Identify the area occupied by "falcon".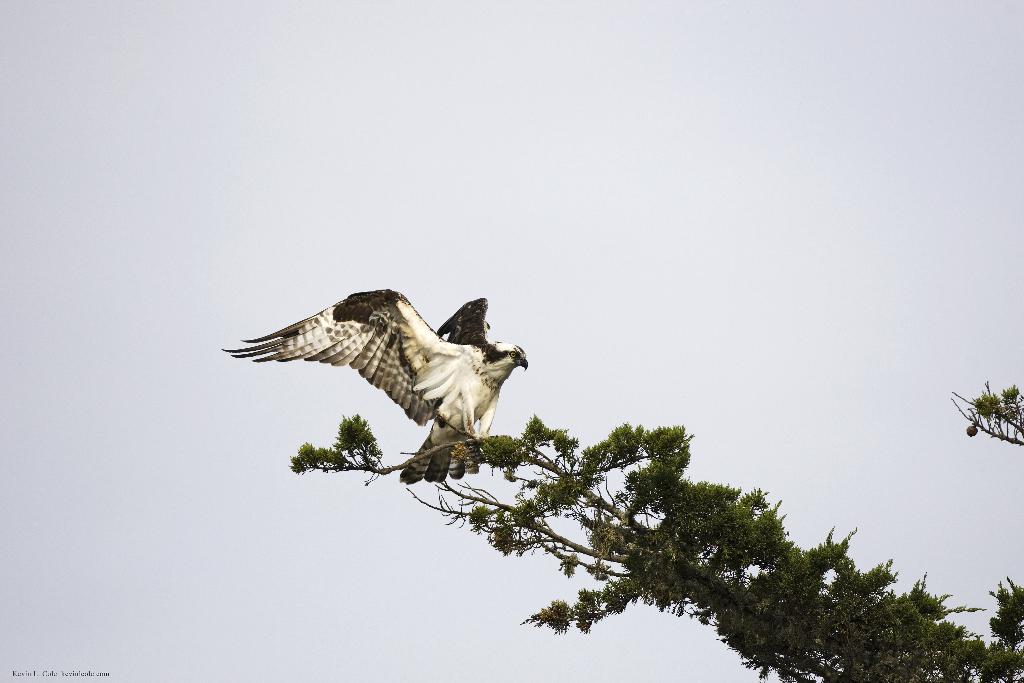
Area: region(220, 287, 527, 486).
